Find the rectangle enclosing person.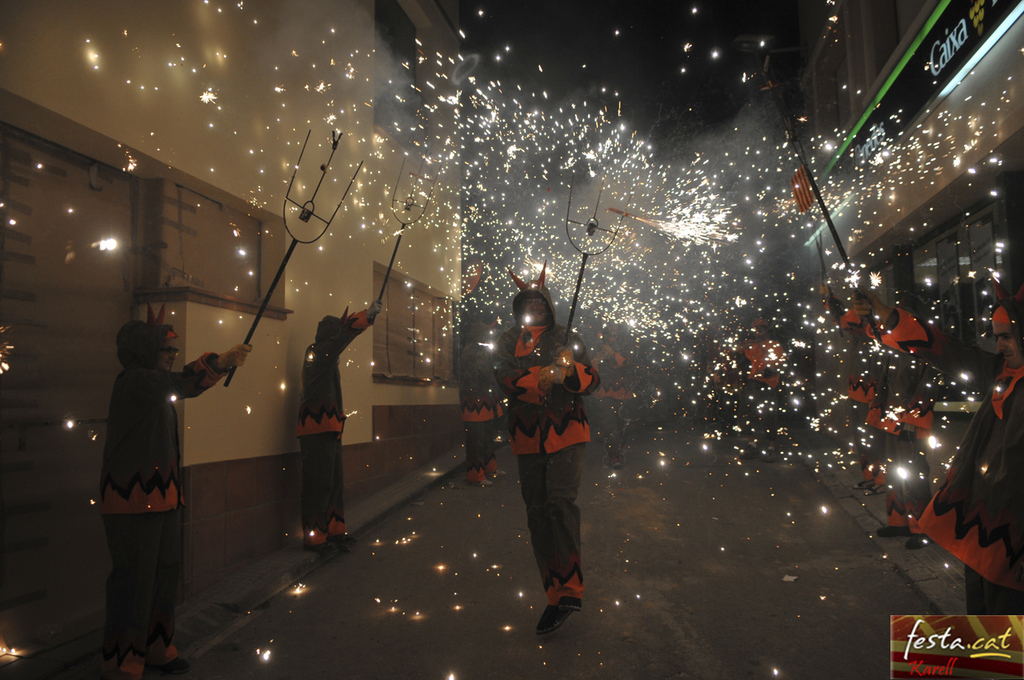
locate(872, 302, 938, 549).
